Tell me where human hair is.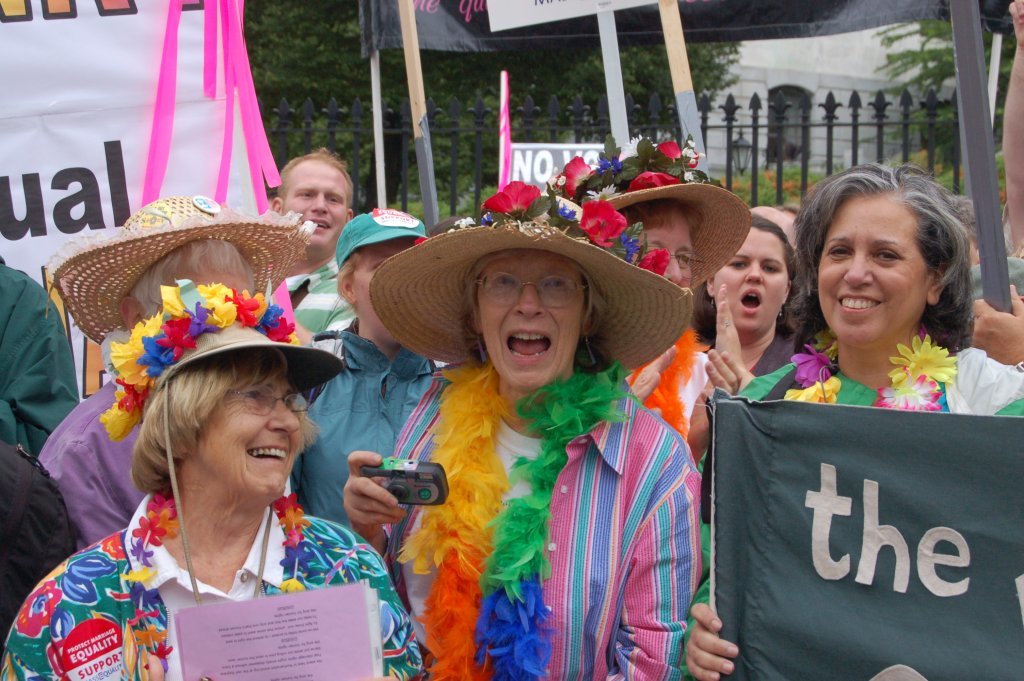
human hair is at (806,152,976,350).
